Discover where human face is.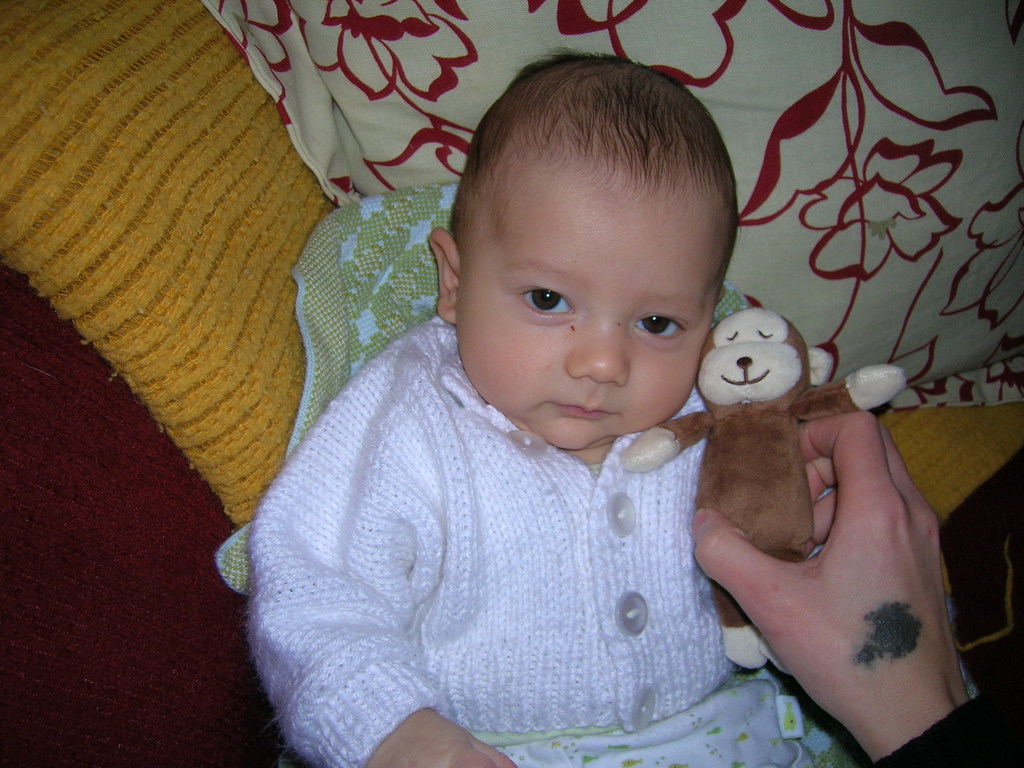
Discovered at (452,193,719,454).
